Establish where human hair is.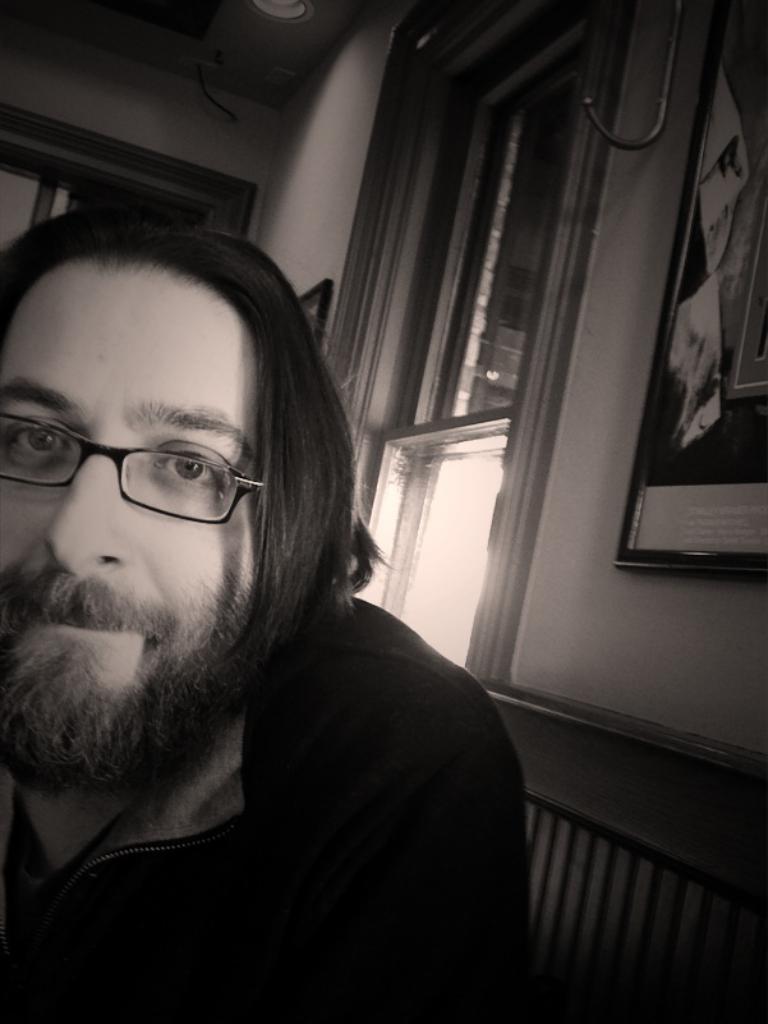
Established at Rect(1, 208, 339, 598).
